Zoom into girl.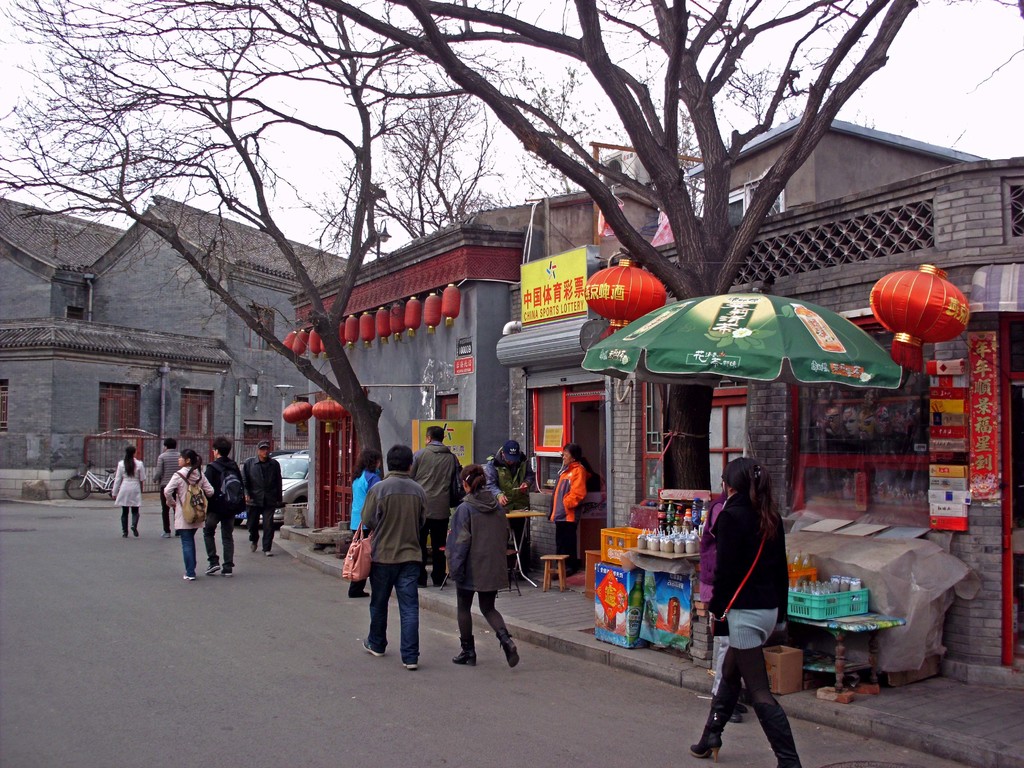
Zoom target: detection(164, 449, 214, 577).
